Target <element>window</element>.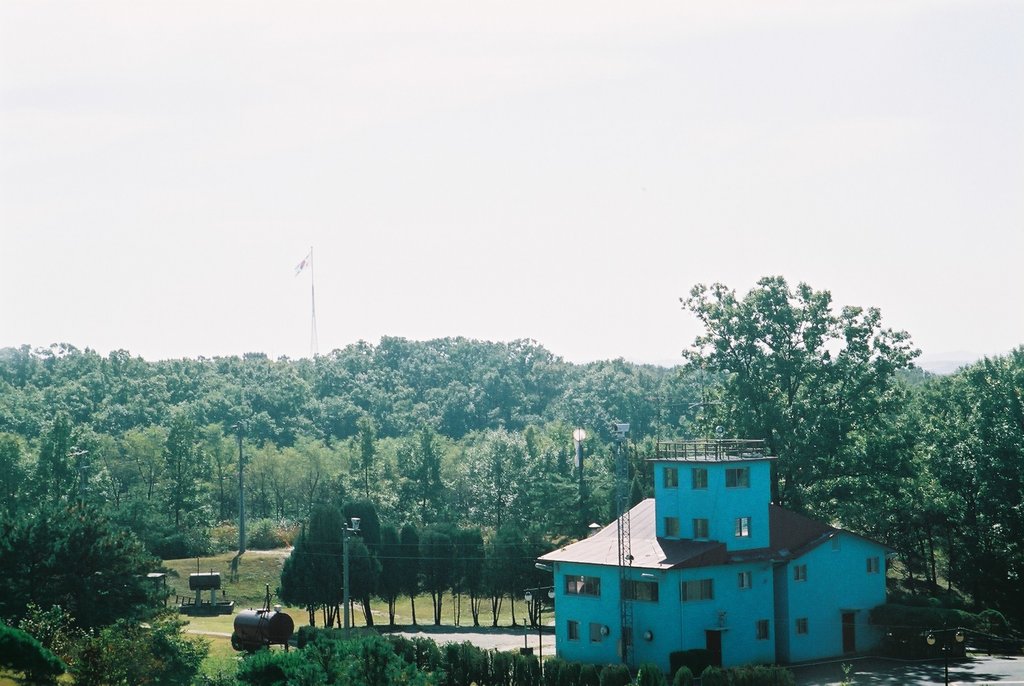
Target region: left=790, top=617, right=806, bottom=635.
